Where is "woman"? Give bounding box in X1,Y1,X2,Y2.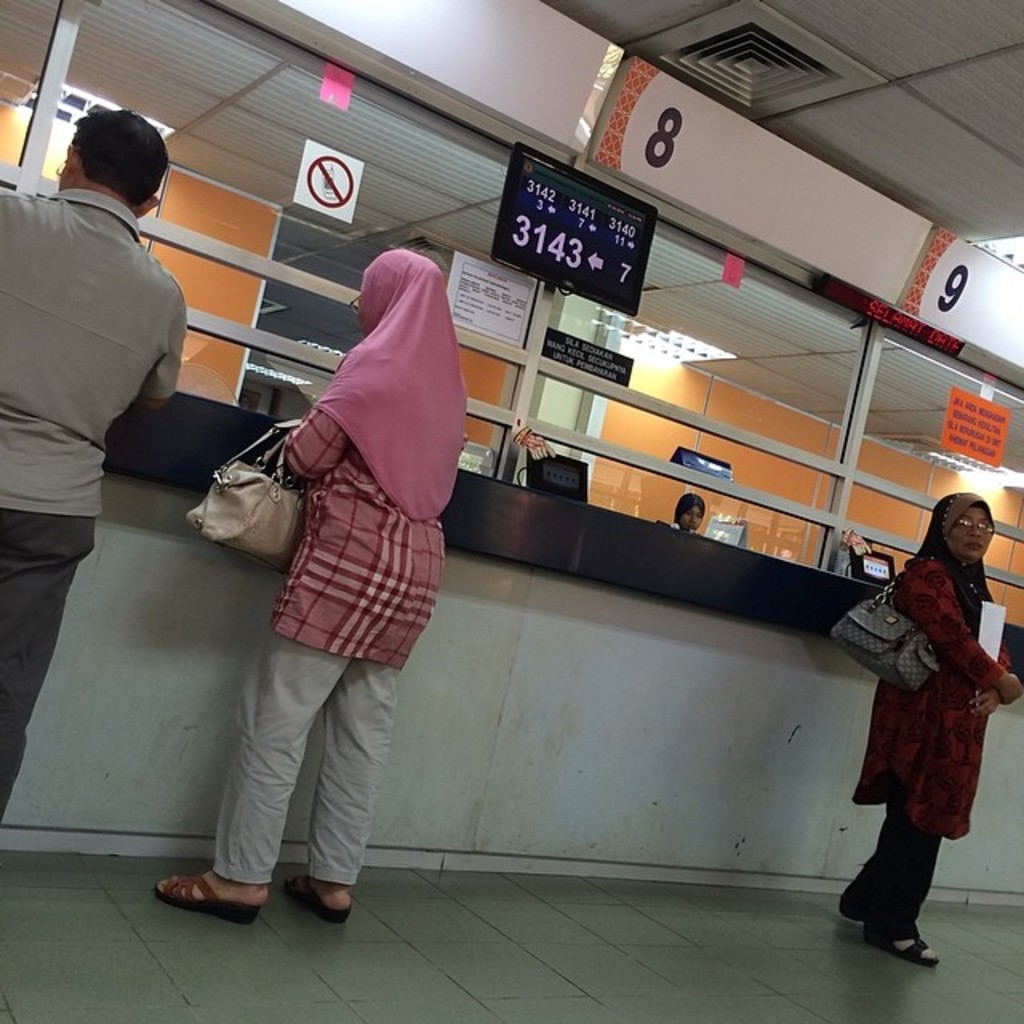
149,250,470,926.
